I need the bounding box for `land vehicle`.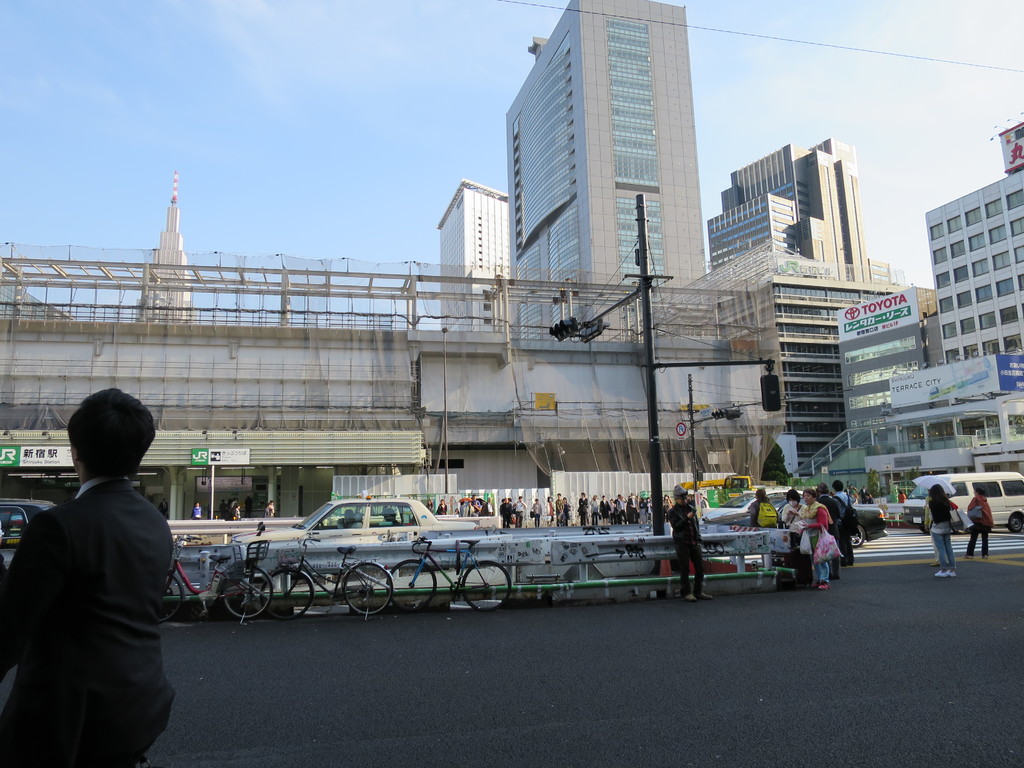
Here it is: Rect(388, 544, 510, 611).
